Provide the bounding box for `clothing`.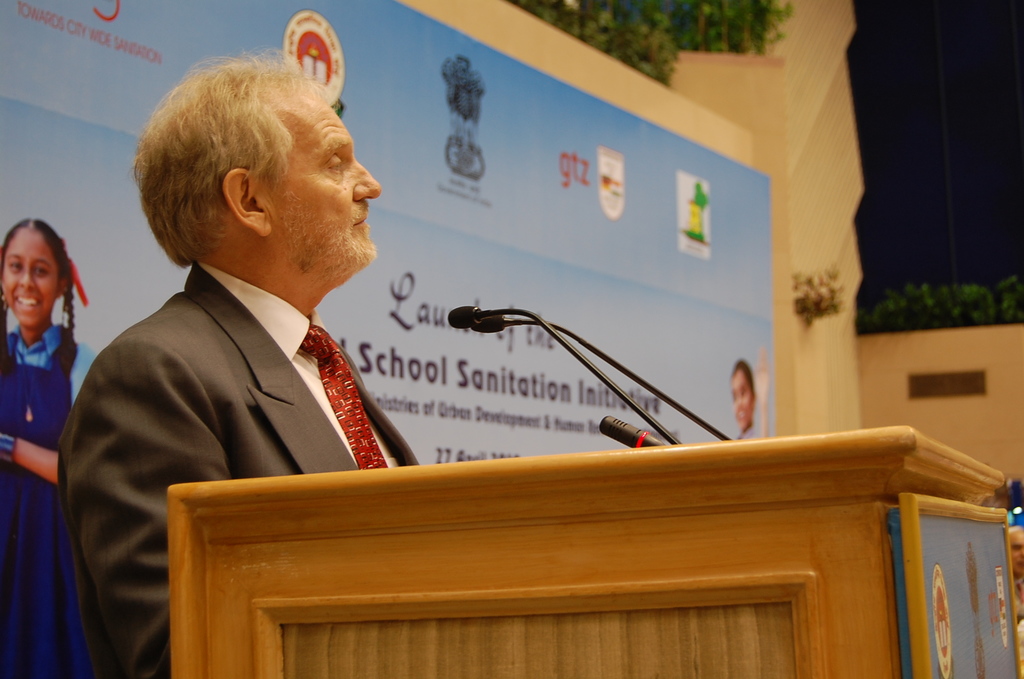
<bbox>0, 322, 89, 675</bbox>.
